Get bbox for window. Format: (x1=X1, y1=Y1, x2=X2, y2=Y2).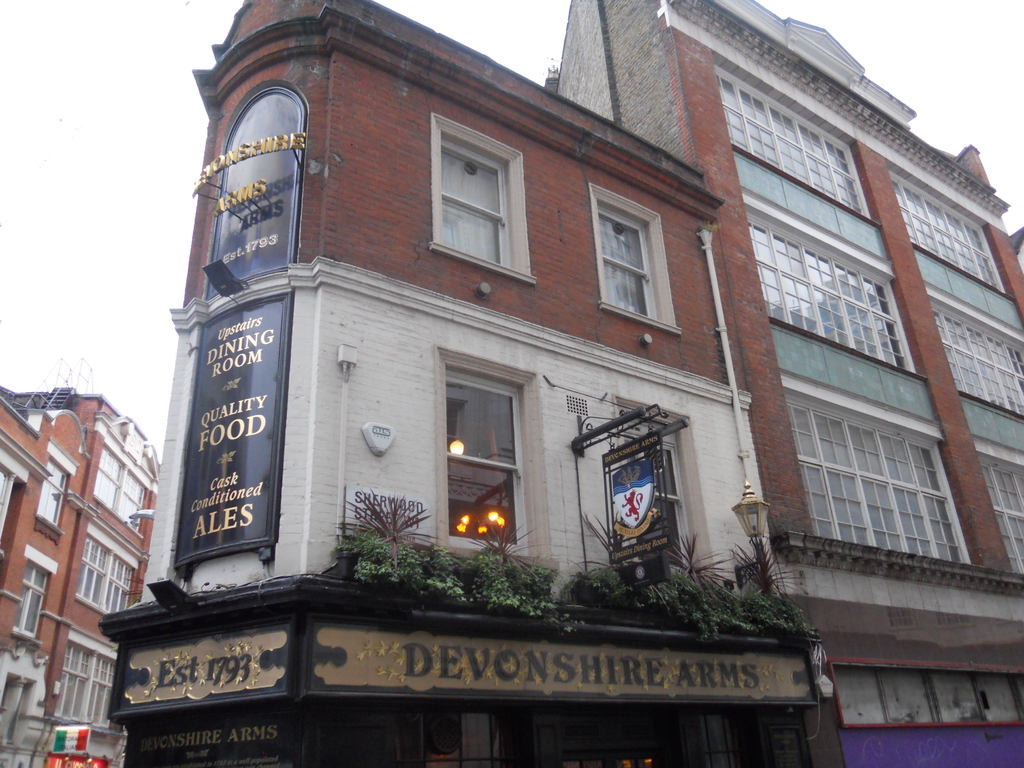
(x1=49, y1=648, x2=116, y2=724).
